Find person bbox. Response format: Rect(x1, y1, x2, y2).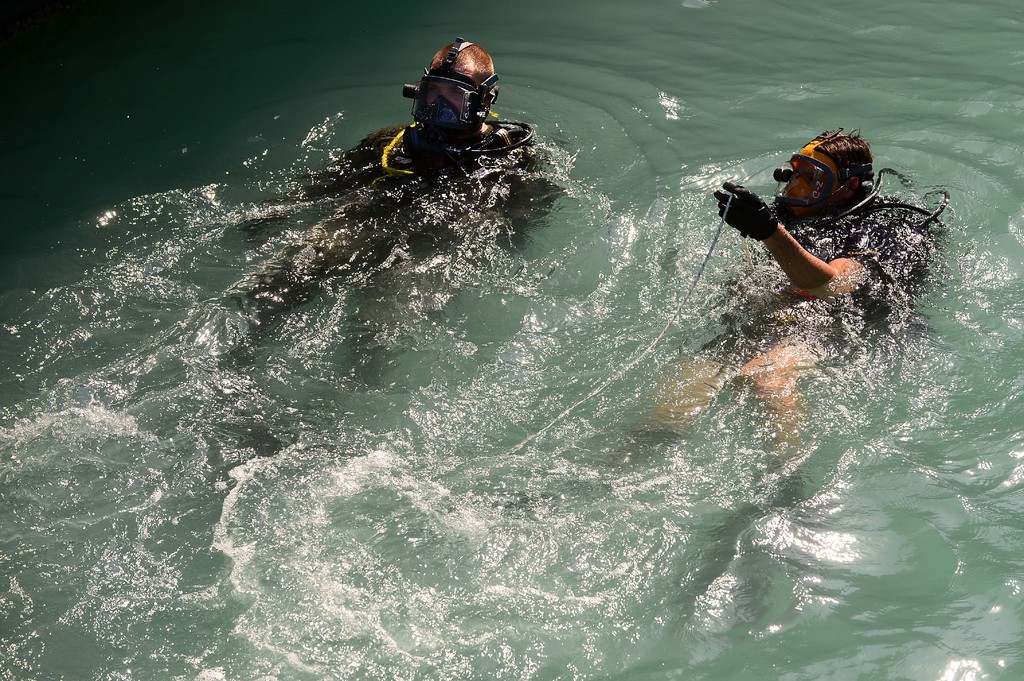
Rect(218, 36, 556, 410).
